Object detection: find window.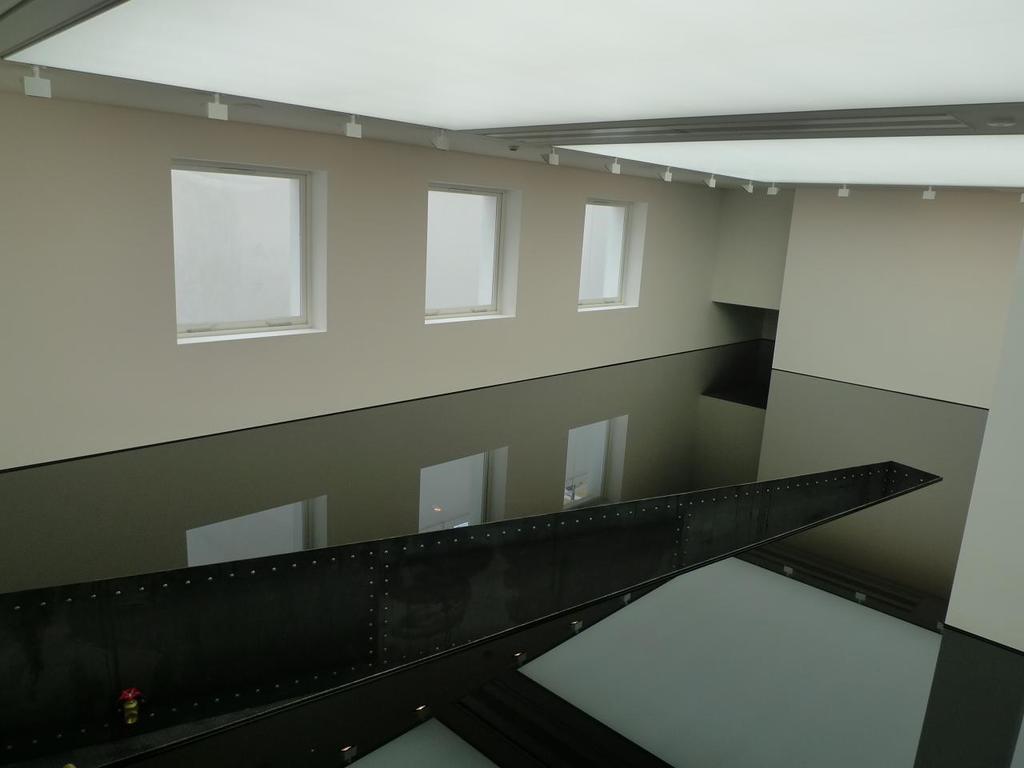
l=422, t=191, r=503, b=318.
